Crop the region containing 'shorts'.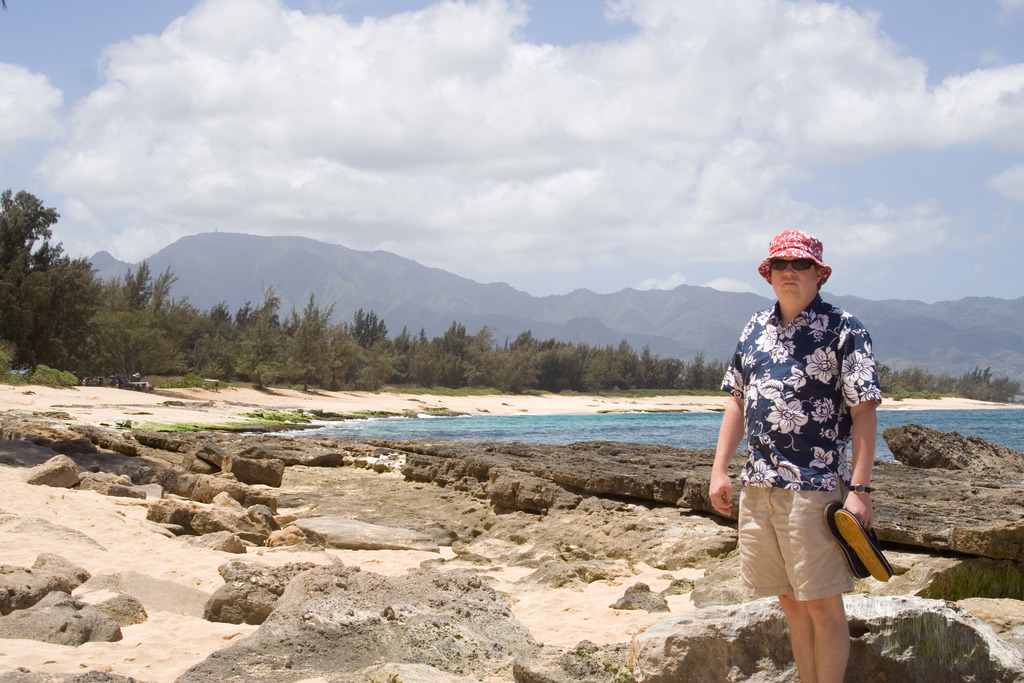
Crop region: 728 486 868 618.
